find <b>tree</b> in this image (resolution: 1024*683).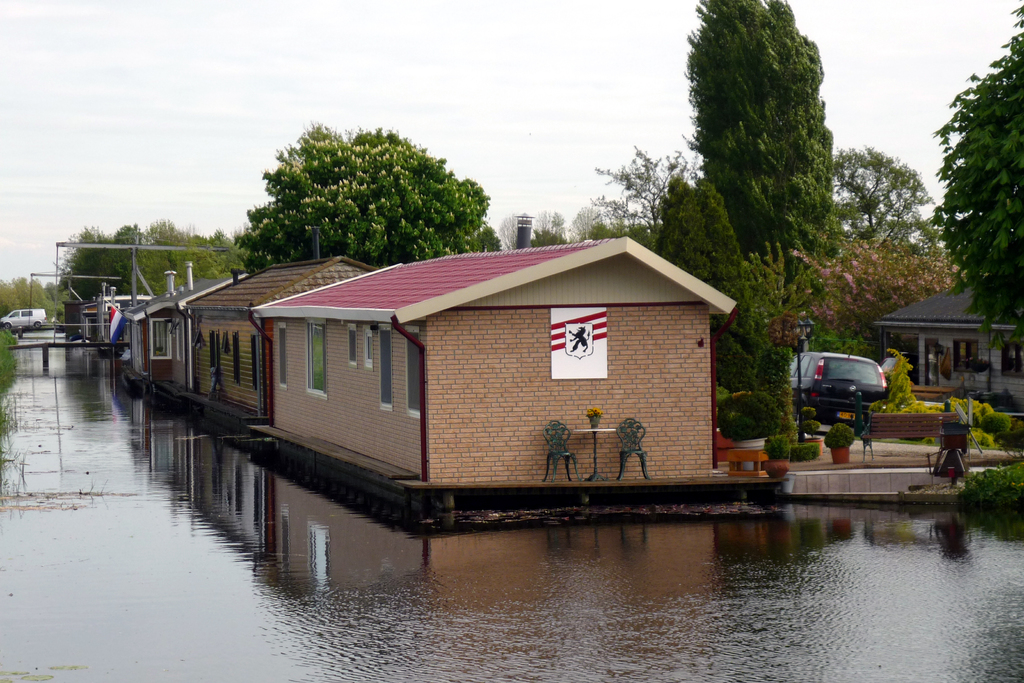
pyautogui.locateOnScreen(212, 228, 252, 273).
